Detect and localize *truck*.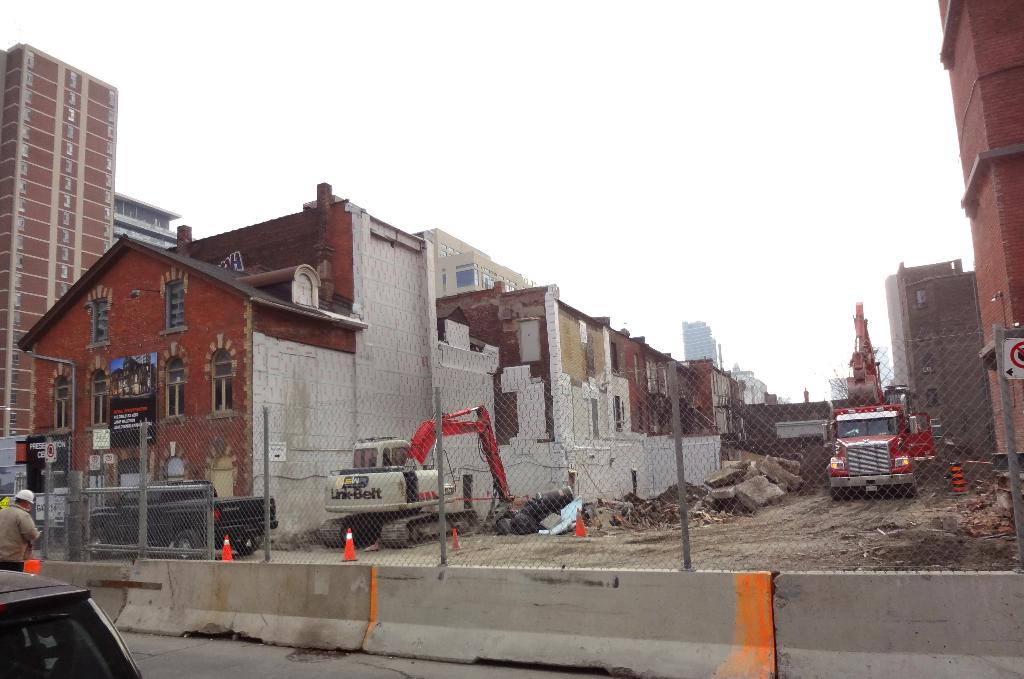
Localized at select_region(86, 477, 281, 561).
